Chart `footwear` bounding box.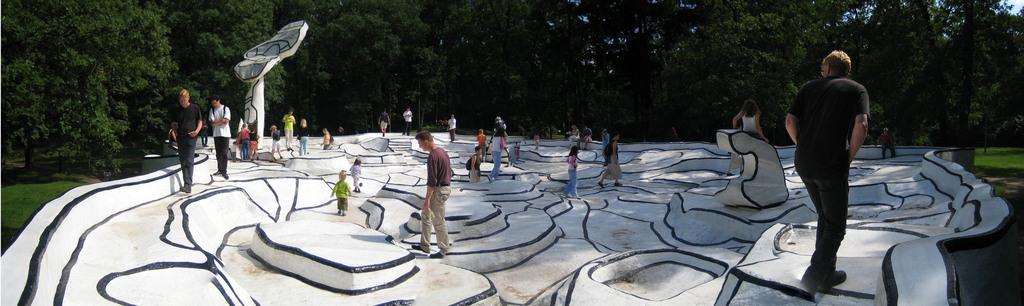
Charted: BBox(819, 269, 846, 291).
